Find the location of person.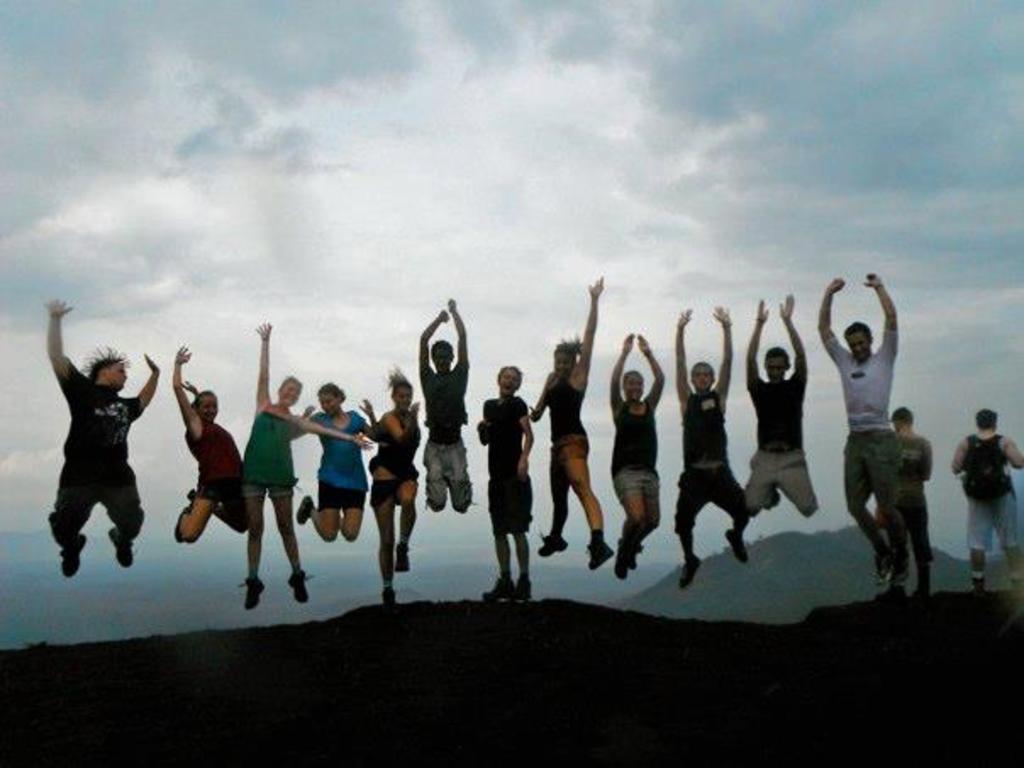
Location: region(415, 292, 470, 515).
